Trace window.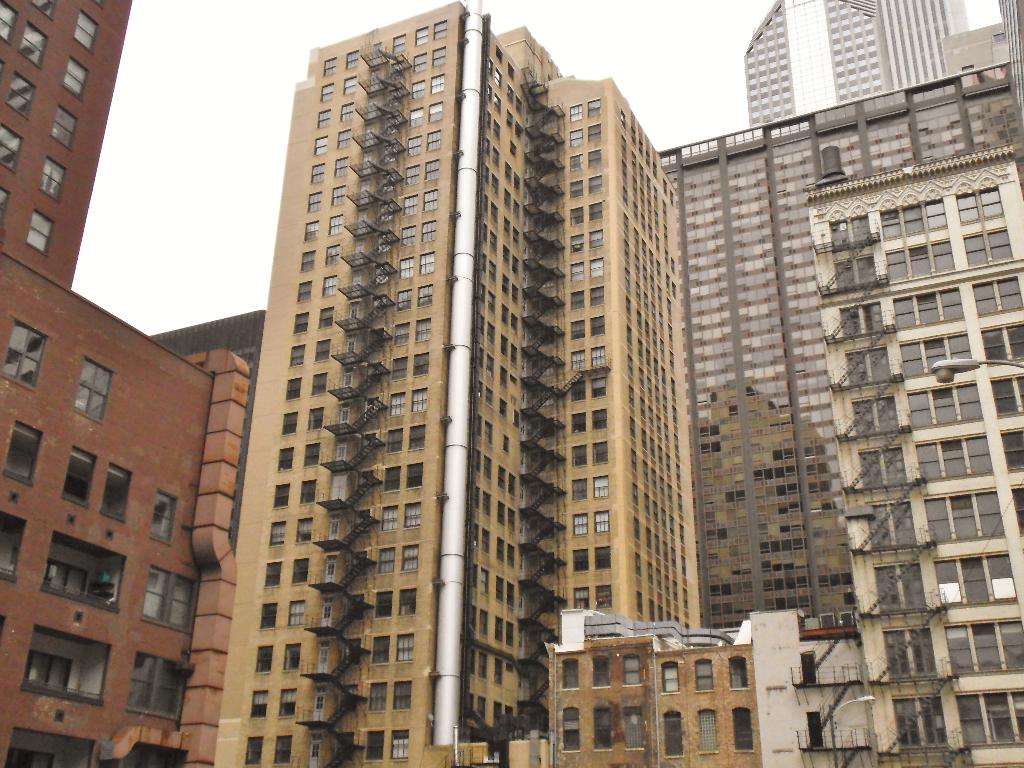
Traced to rect(308, 744, 327, 767).
